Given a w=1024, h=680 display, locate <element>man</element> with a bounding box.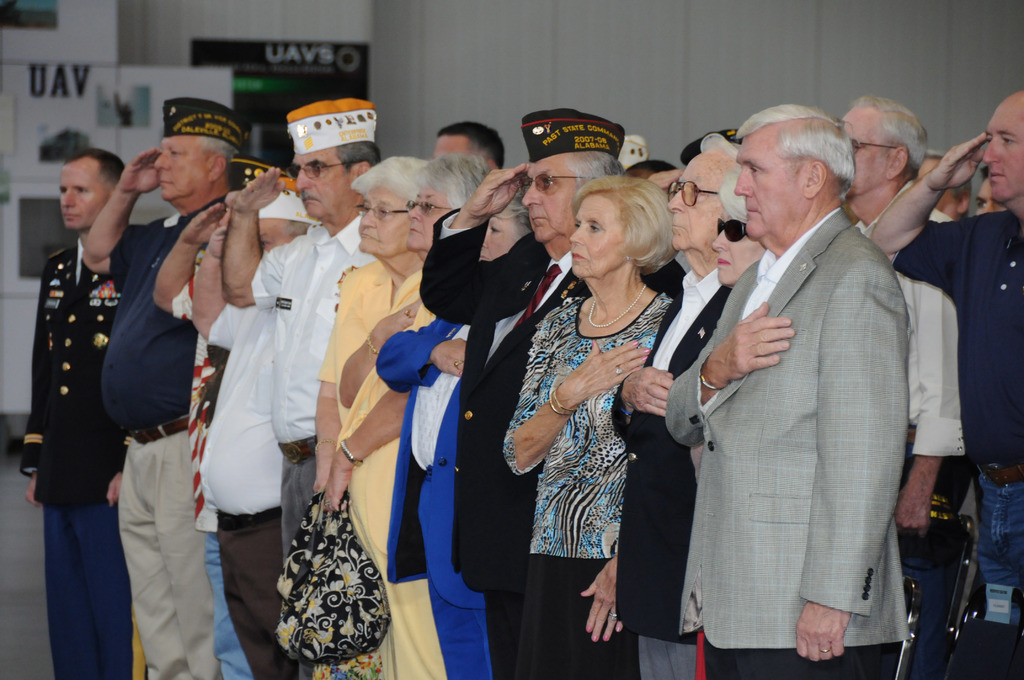
Located: [left=964, top=171, right=1012, bottom=214].
